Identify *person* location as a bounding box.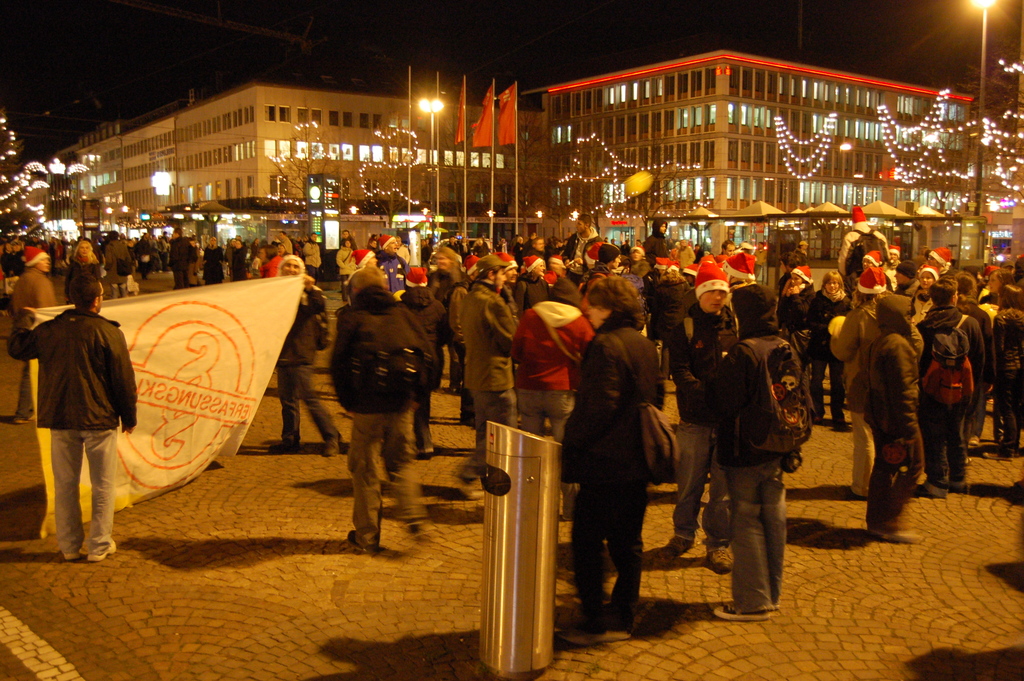
pyautogui.locateOnScreen(557, 213, 610, 262).
